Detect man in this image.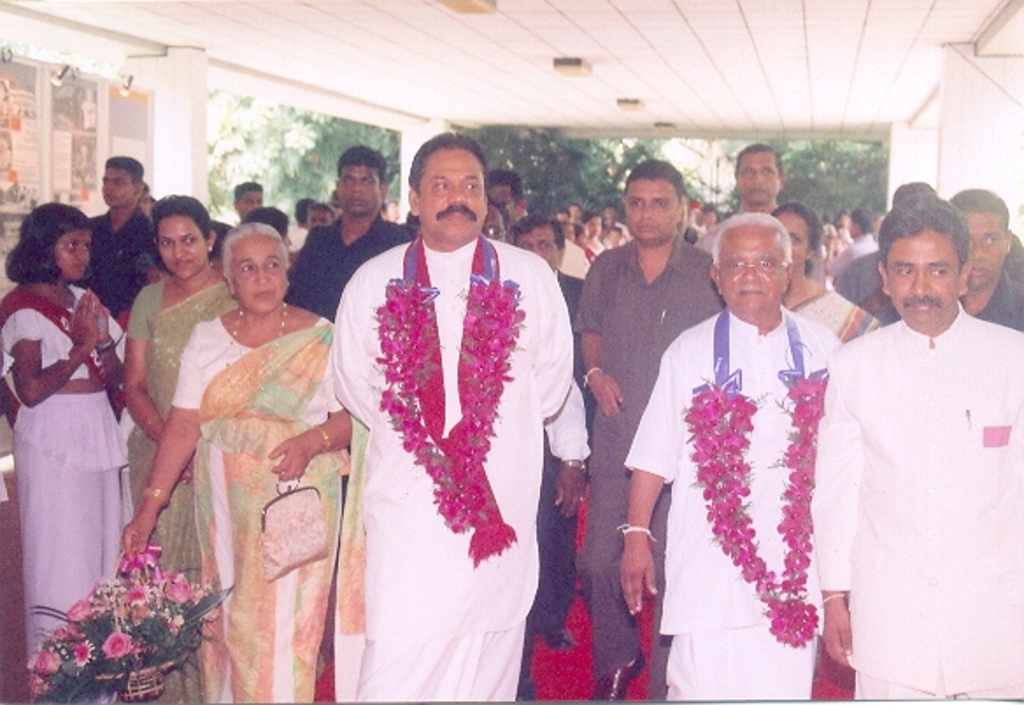
Detection: [x1=615, y1=214, x2=849, y2=703].
